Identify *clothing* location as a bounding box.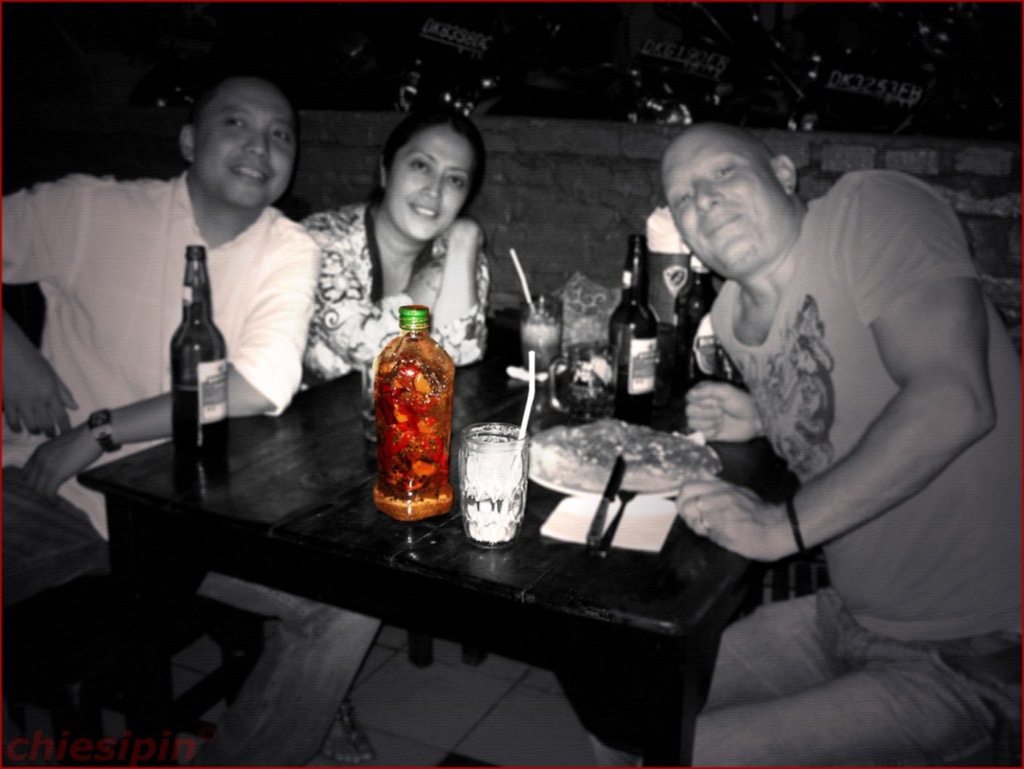
[left=638, top=158, right=990, bottom=702].
